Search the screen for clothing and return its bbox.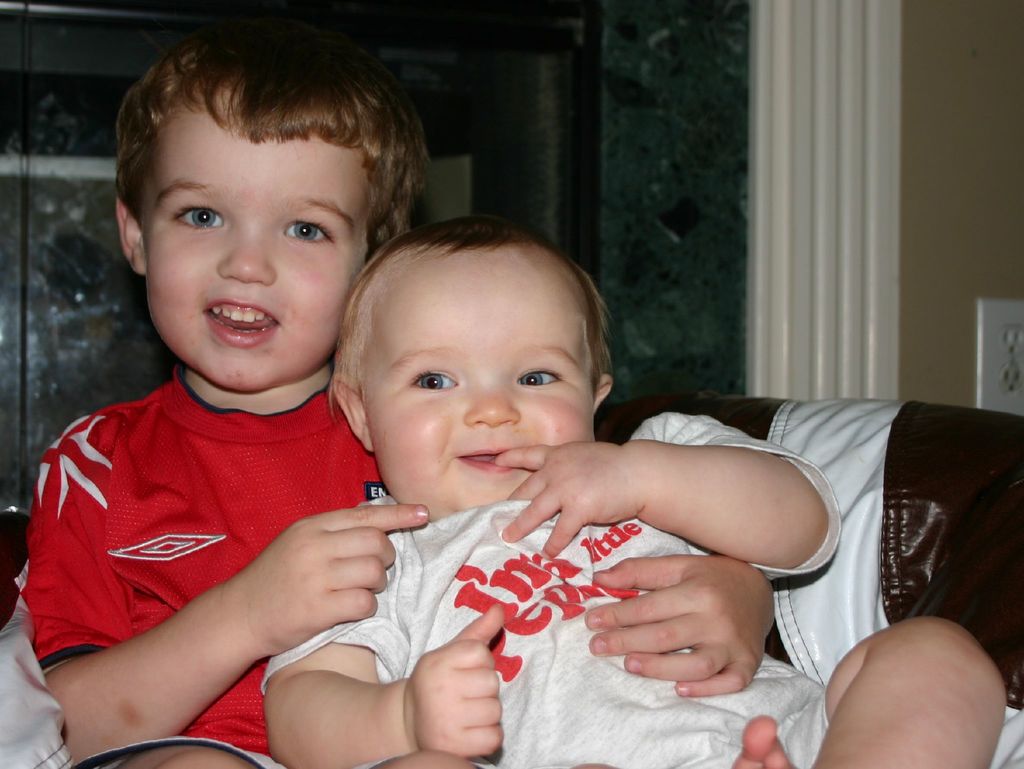
Found: x1=33 y1=324 x2=426 y2=738.
